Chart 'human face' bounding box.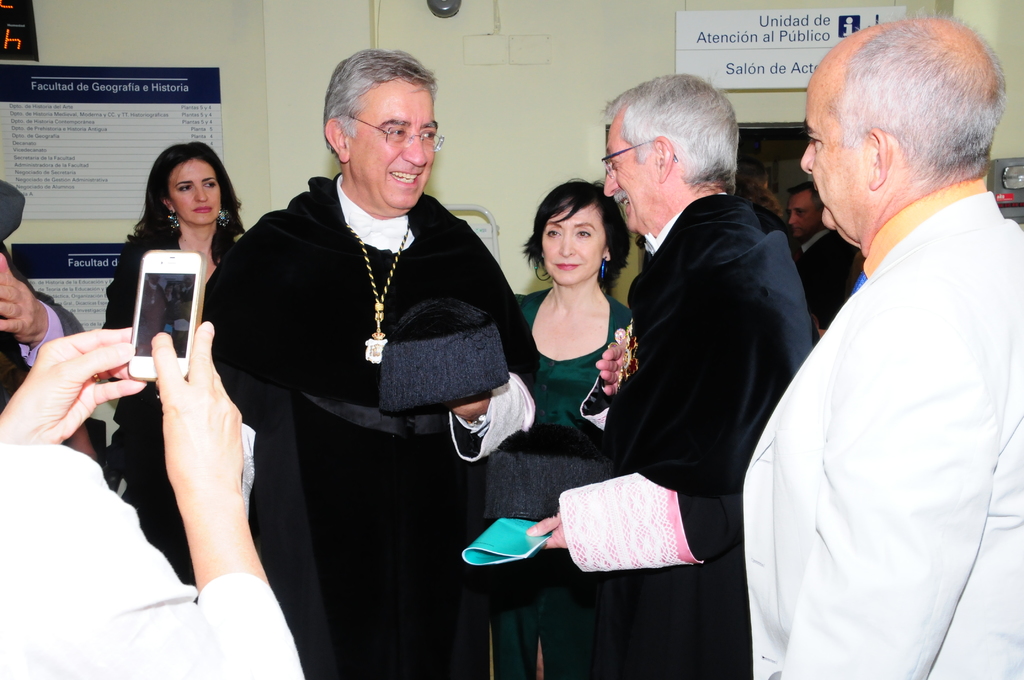
Charted: l=543, t=204, r=609, b=285.
